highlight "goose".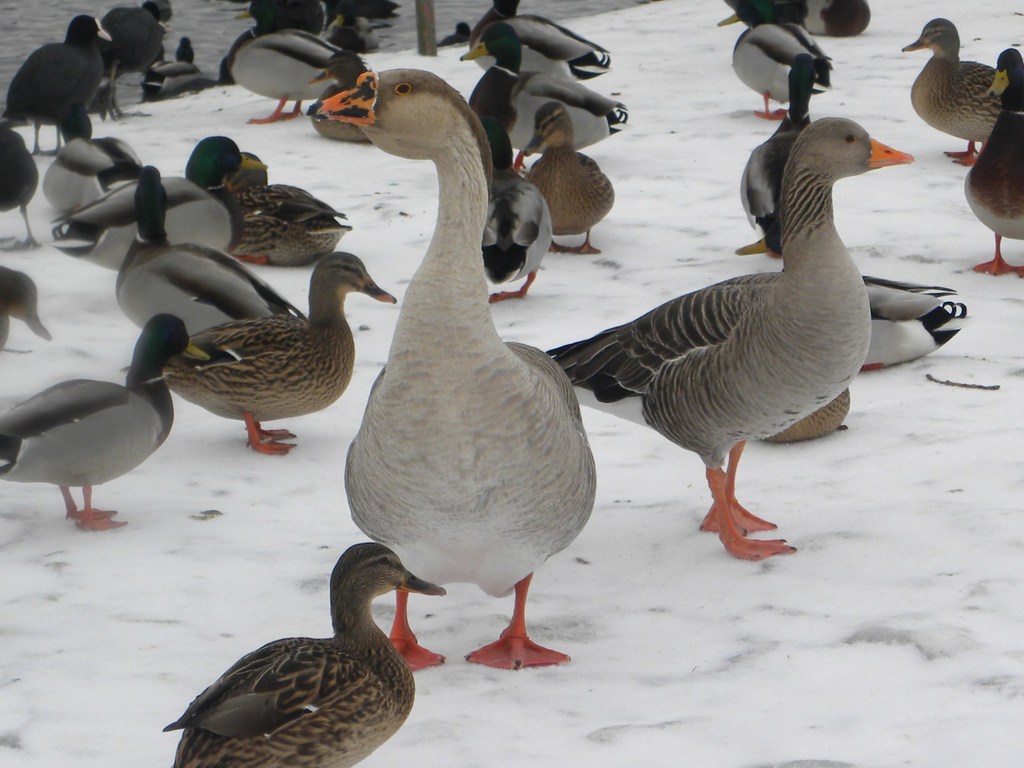
Highlighted region: (x1=157, y1=533, x2=451, y2=767).
